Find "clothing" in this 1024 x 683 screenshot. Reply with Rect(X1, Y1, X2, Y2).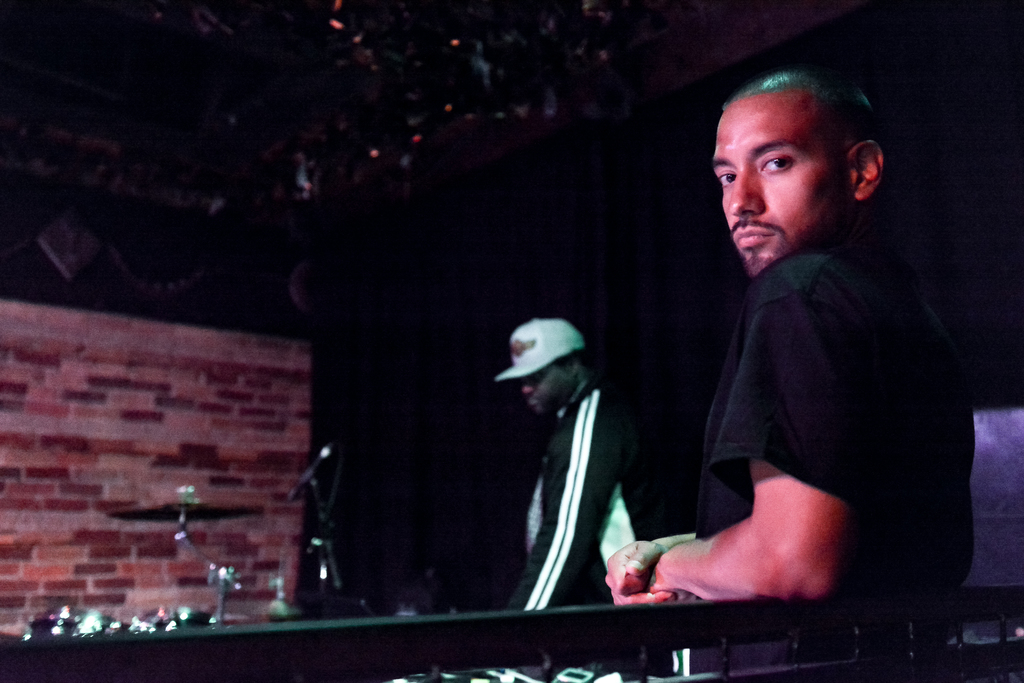
Rect(669, 210, 991, 648).
